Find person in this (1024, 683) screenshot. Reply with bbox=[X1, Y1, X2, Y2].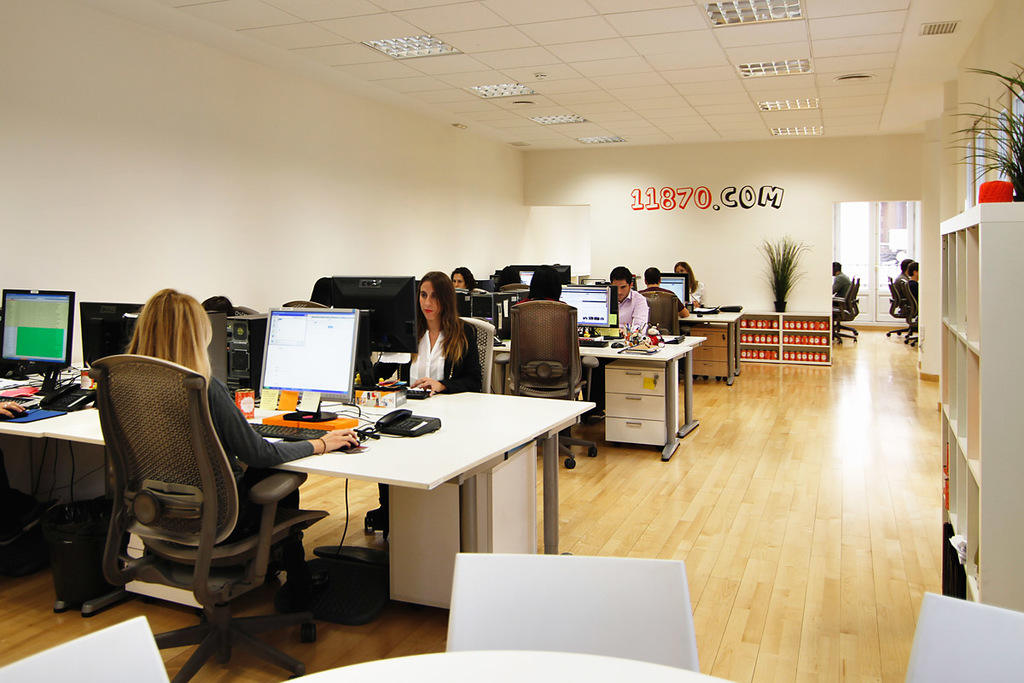
bbox=[596, 267, 655, 340].
